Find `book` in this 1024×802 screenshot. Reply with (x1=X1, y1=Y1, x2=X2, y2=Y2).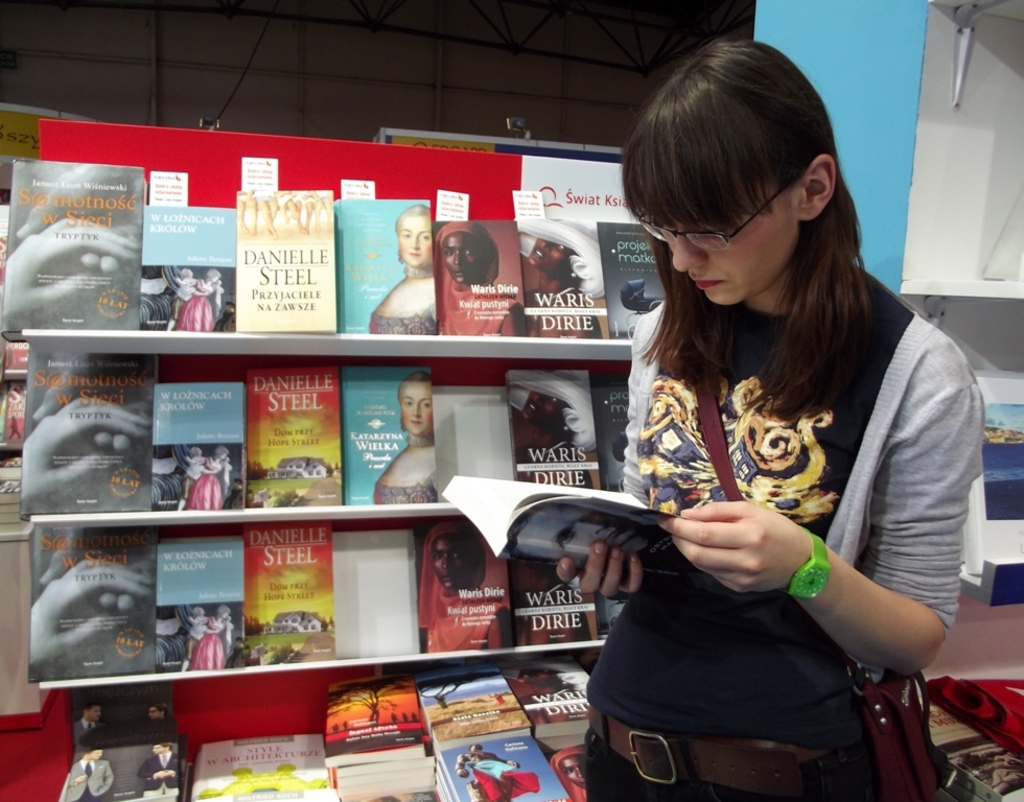
(x1=0, y1=456, x2=31, y2=539).
